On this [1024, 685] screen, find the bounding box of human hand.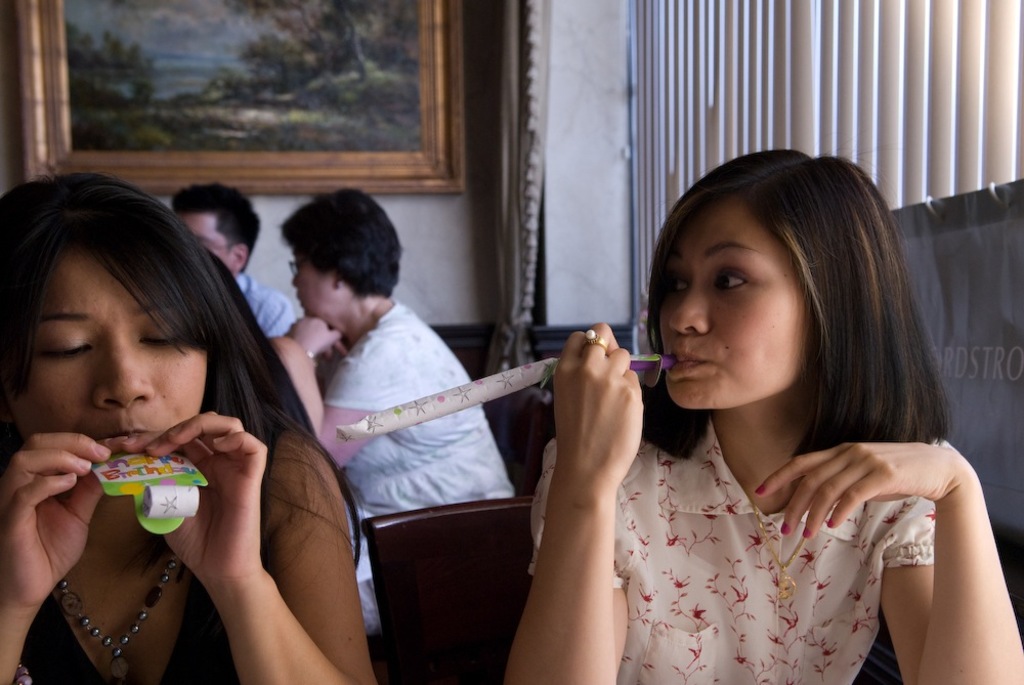
Bounding box: (x1=316, y1=341, x2=350, y2=359).
